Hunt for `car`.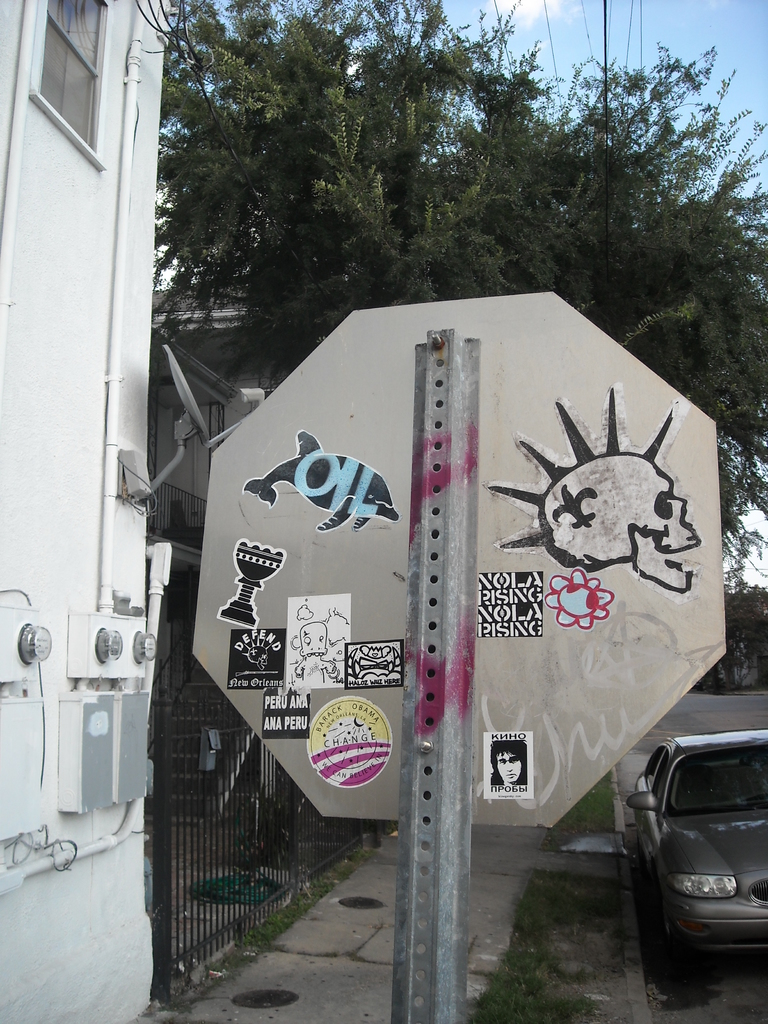
Hunted down at BBox(625, 727, 767, 993).
